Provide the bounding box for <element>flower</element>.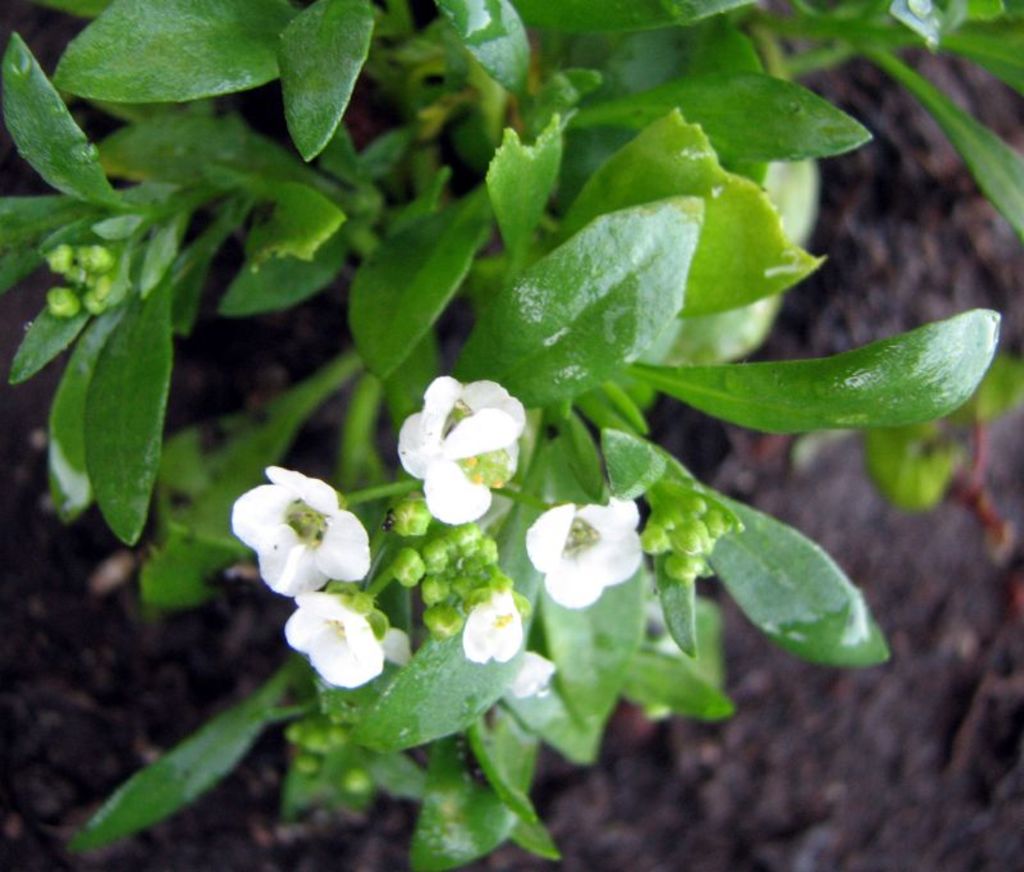
pyautogui.locateOnScreen(383, 361, 520, 520).
